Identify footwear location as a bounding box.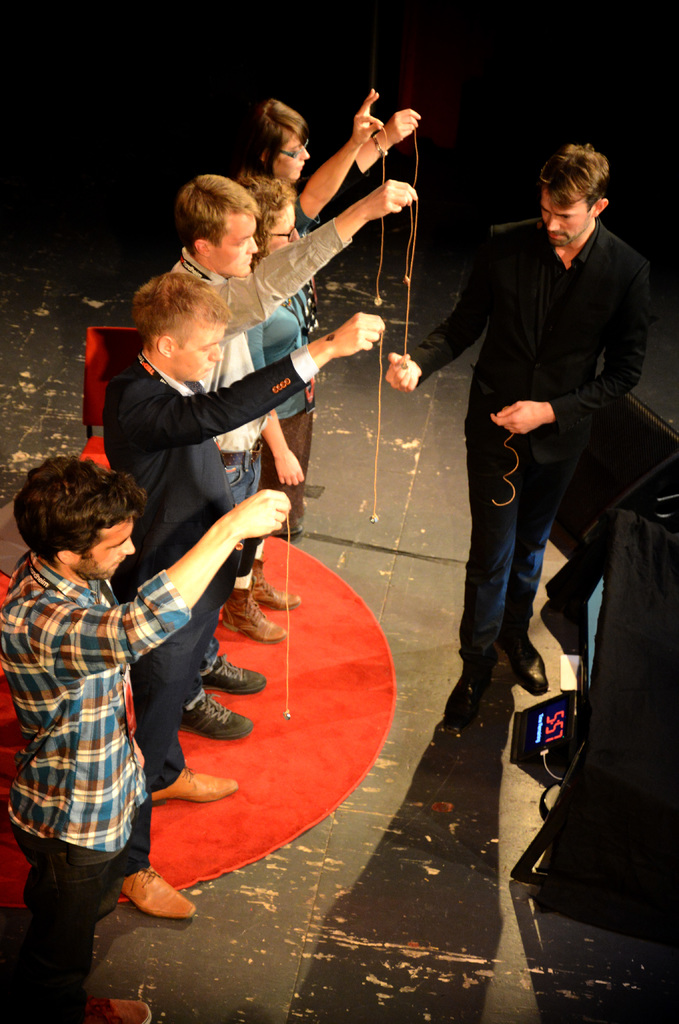
[left=121, top=866, right=195, bottom=920].
